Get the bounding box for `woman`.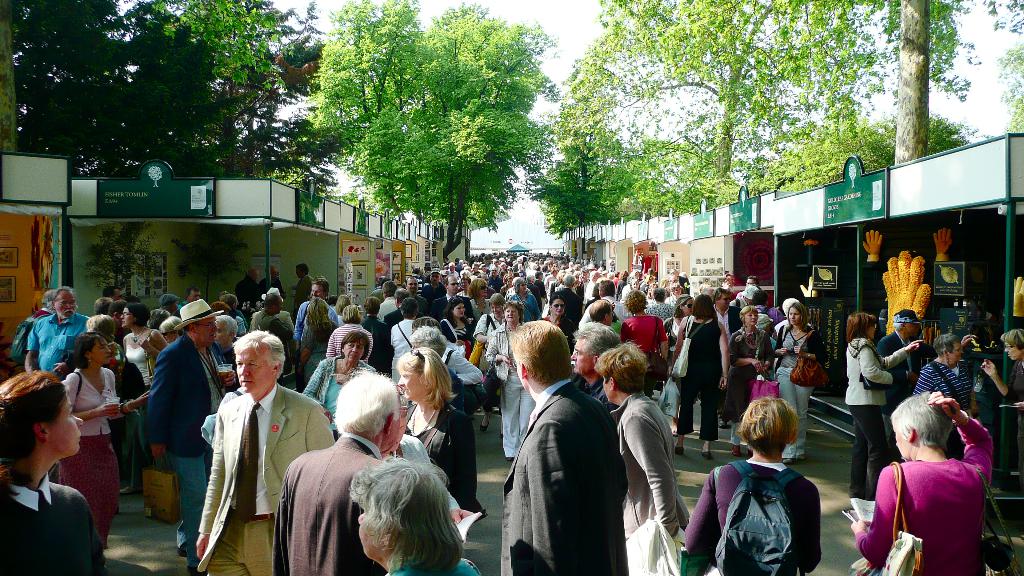
l=670, t=294, r=728, b=461.
